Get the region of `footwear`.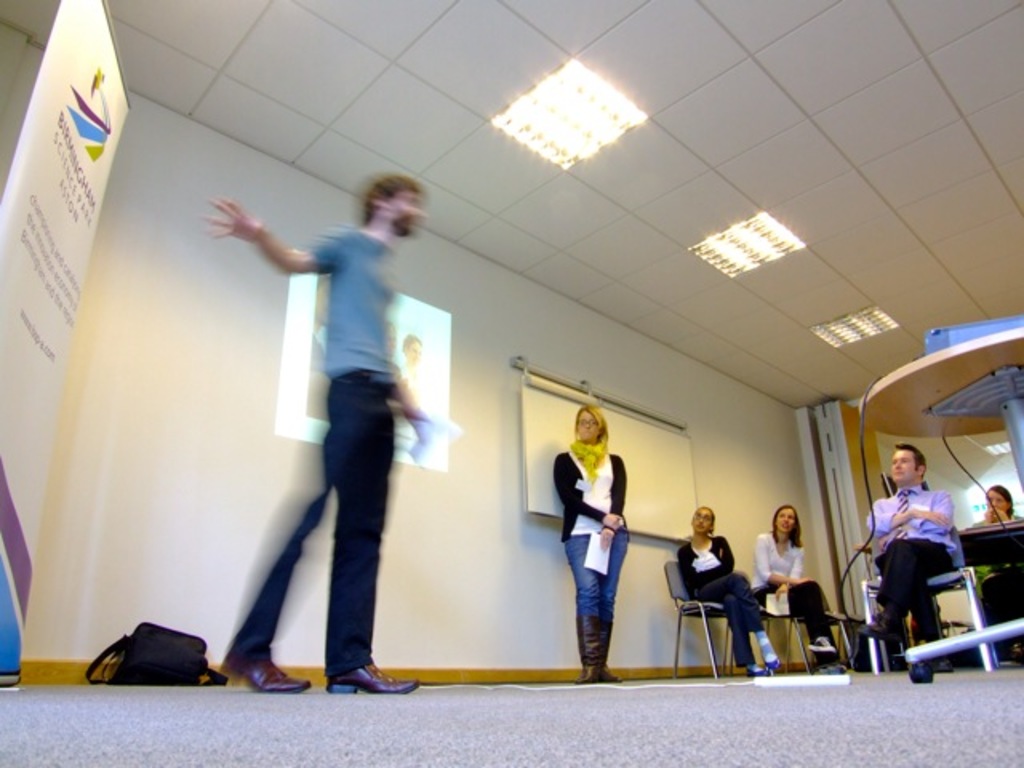
region(746, 667, 771, 678).
